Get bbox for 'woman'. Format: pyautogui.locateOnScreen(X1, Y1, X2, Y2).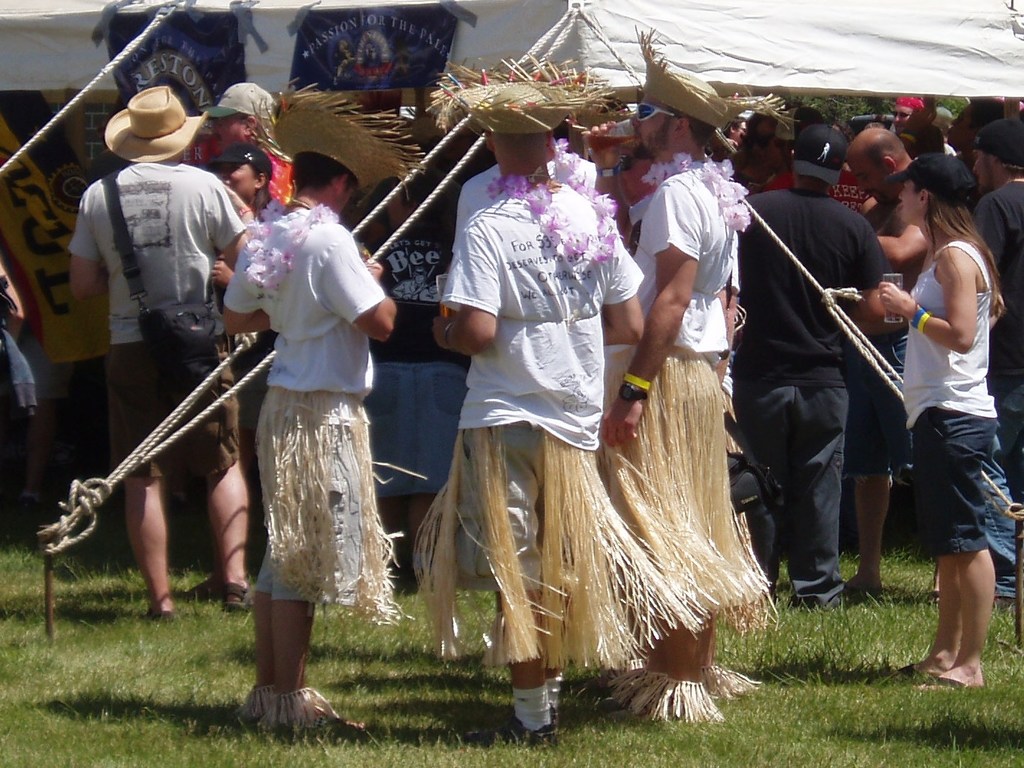
pyautogui.locateOnScreen(182, 143, 284, 600).
